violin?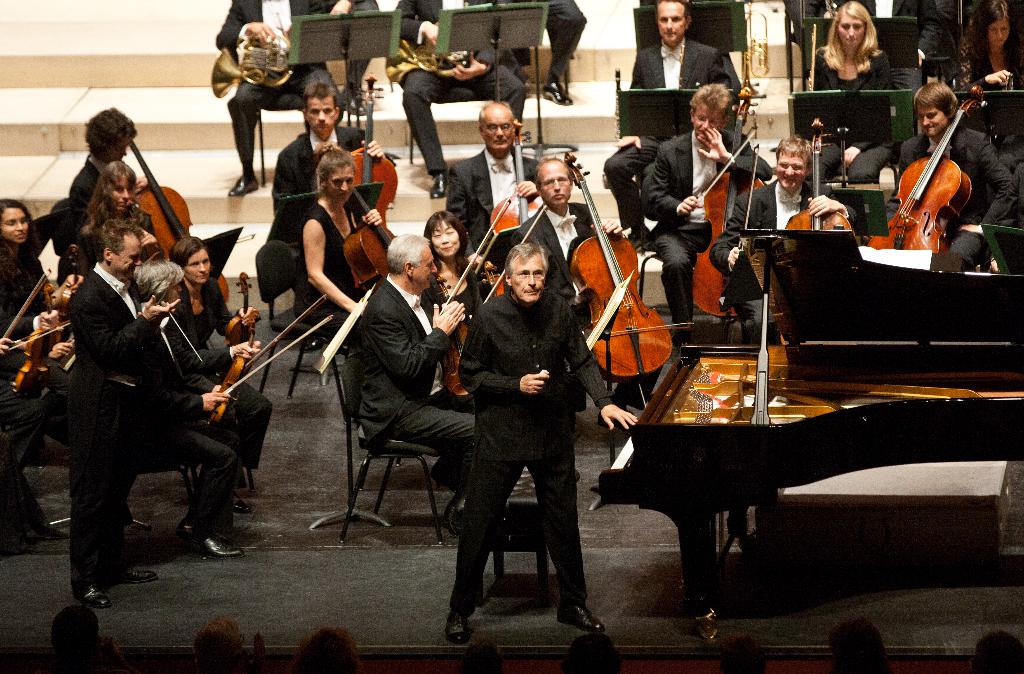
box(435, 195, 513, 408)
